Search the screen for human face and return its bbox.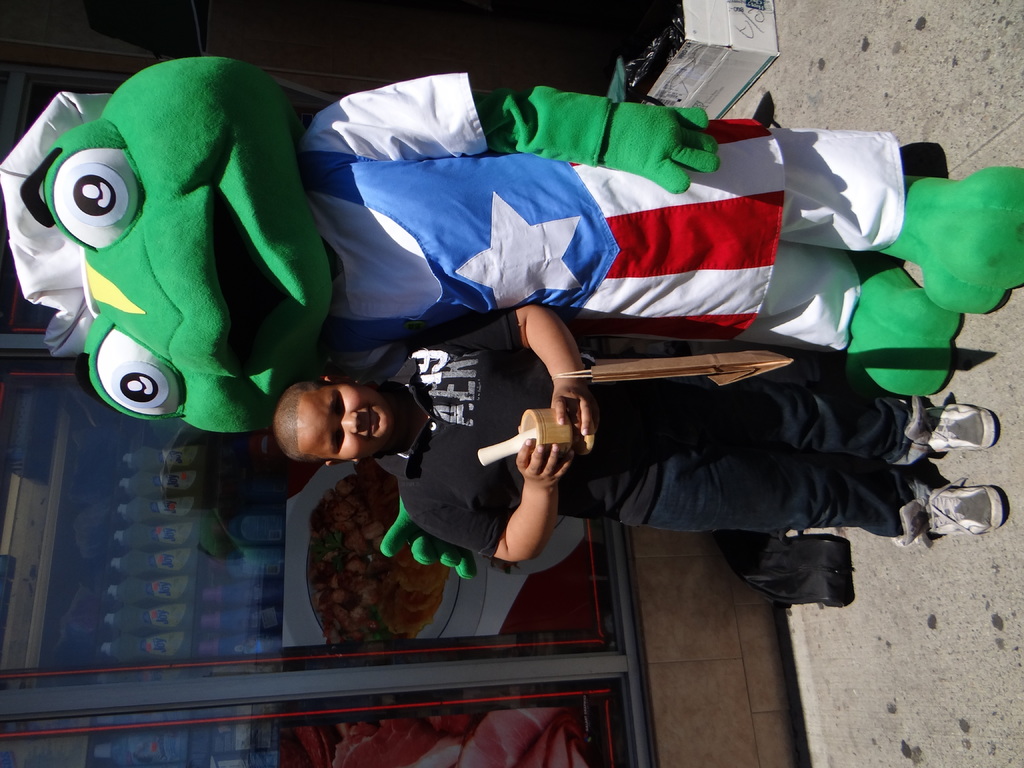
Found: <region>300, 383, 401, 461</region>.
